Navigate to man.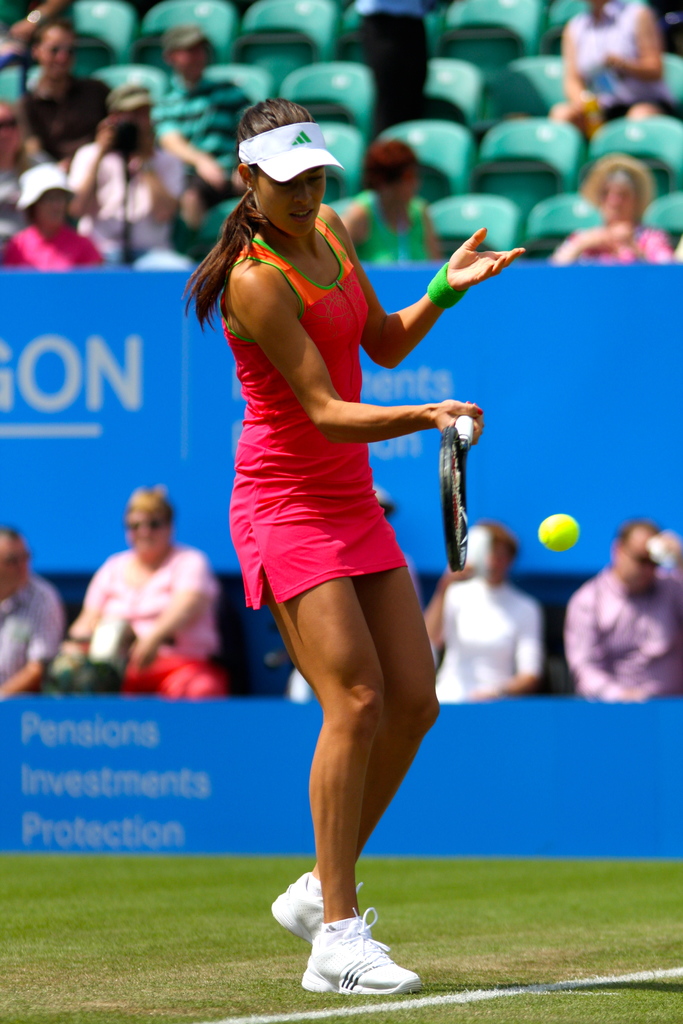
Navigation target: bbox=[569, 514, 682, 708].
